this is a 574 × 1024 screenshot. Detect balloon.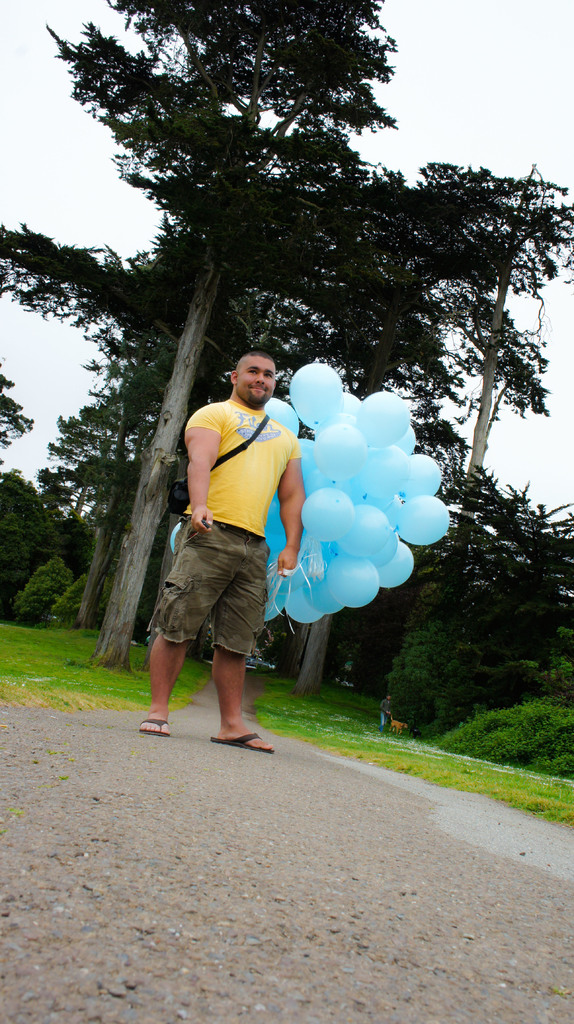
x1=171 y1=522 x2=181 y2=552.
